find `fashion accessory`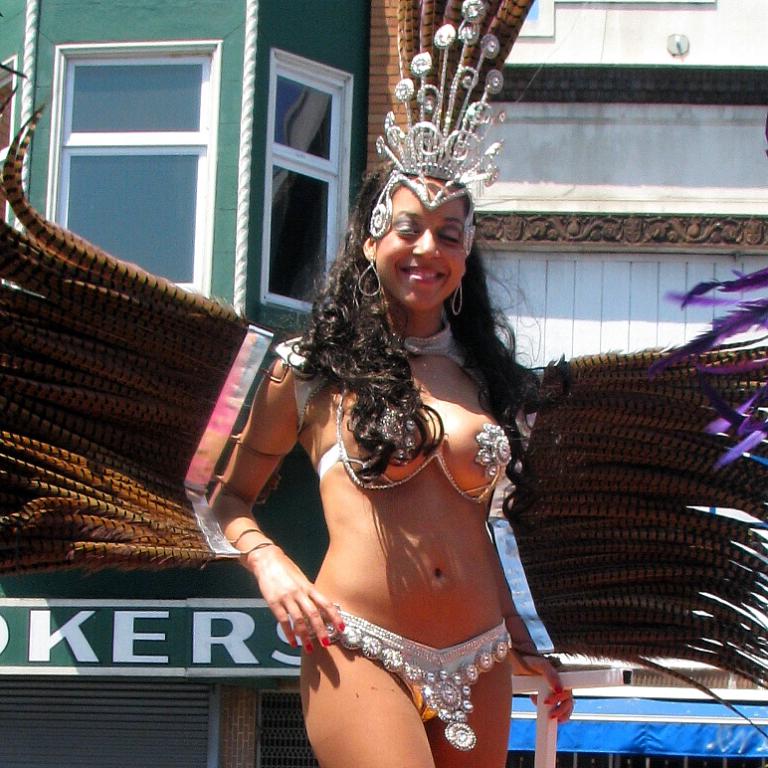
<bbox>184, 320, 289, 559</bbox>
